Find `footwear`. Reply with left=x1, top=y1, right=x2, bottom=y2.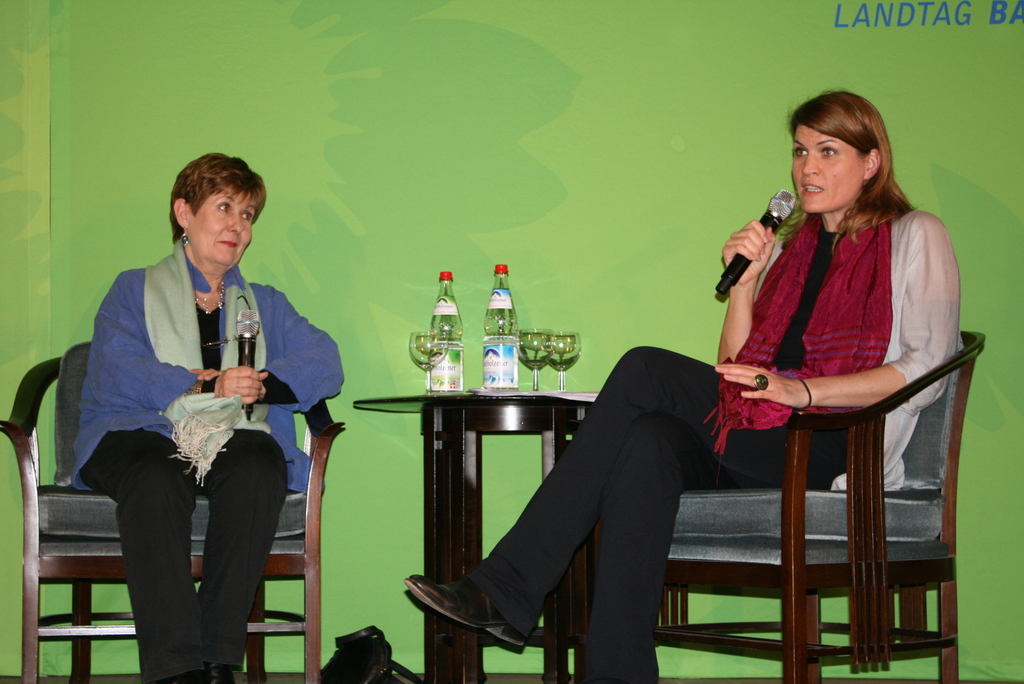
left=405, top=578, right=543, bottom=647.
